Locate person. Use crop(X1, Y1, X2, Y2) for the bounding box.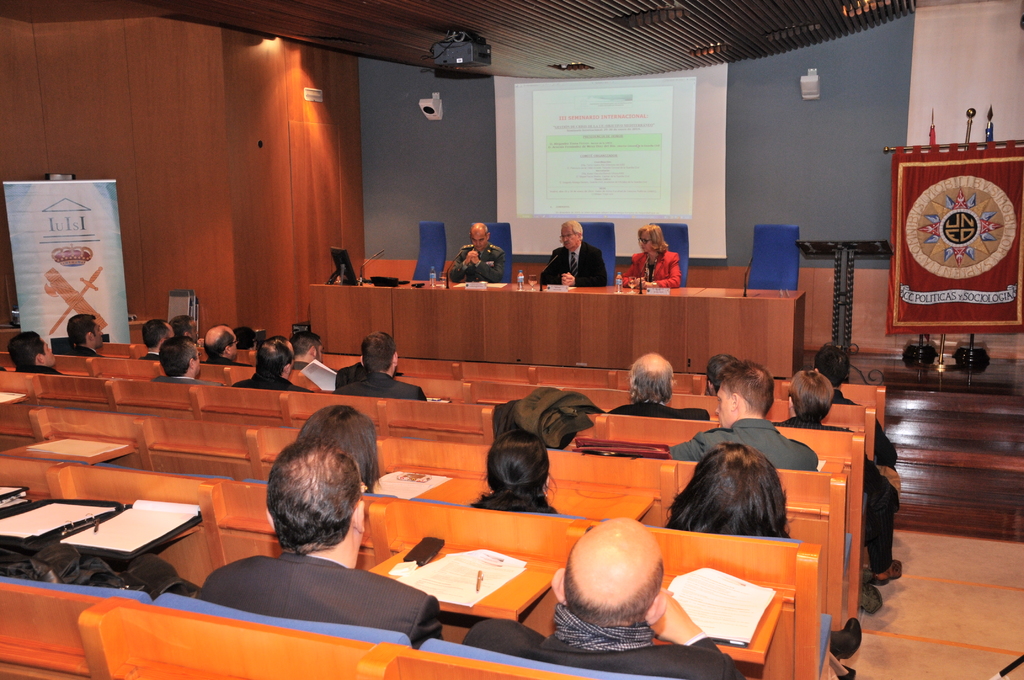
crop(666, 360, 817, 468).
